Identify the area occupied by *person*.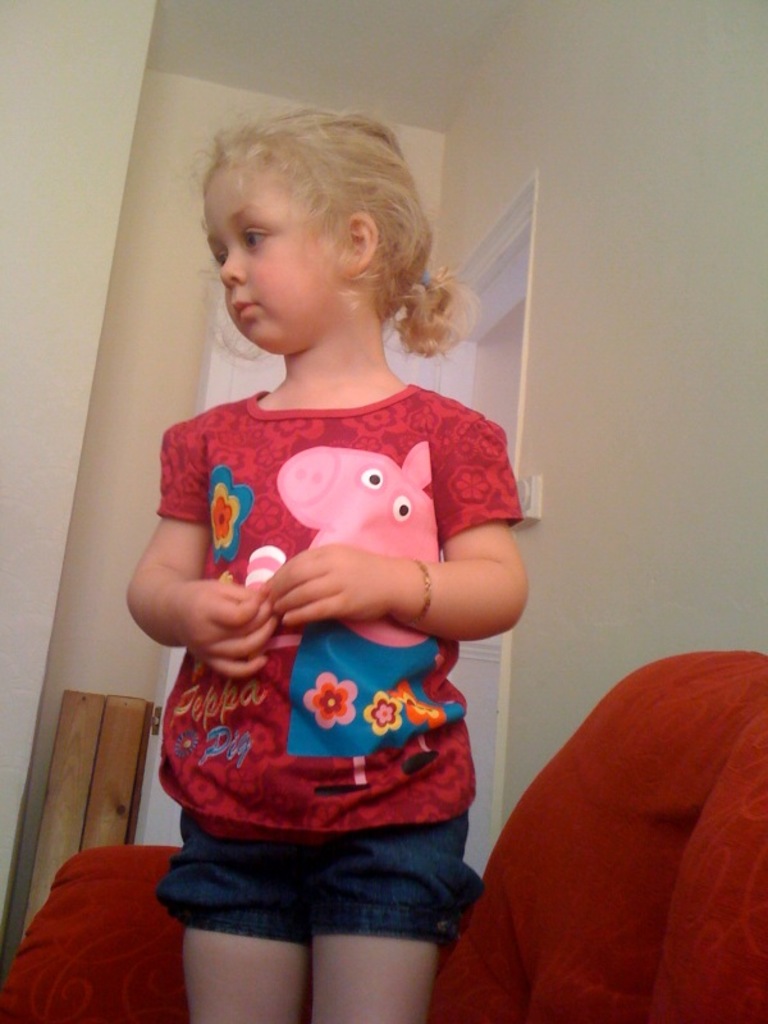
Area: box(122, 105, 529, 1023).
